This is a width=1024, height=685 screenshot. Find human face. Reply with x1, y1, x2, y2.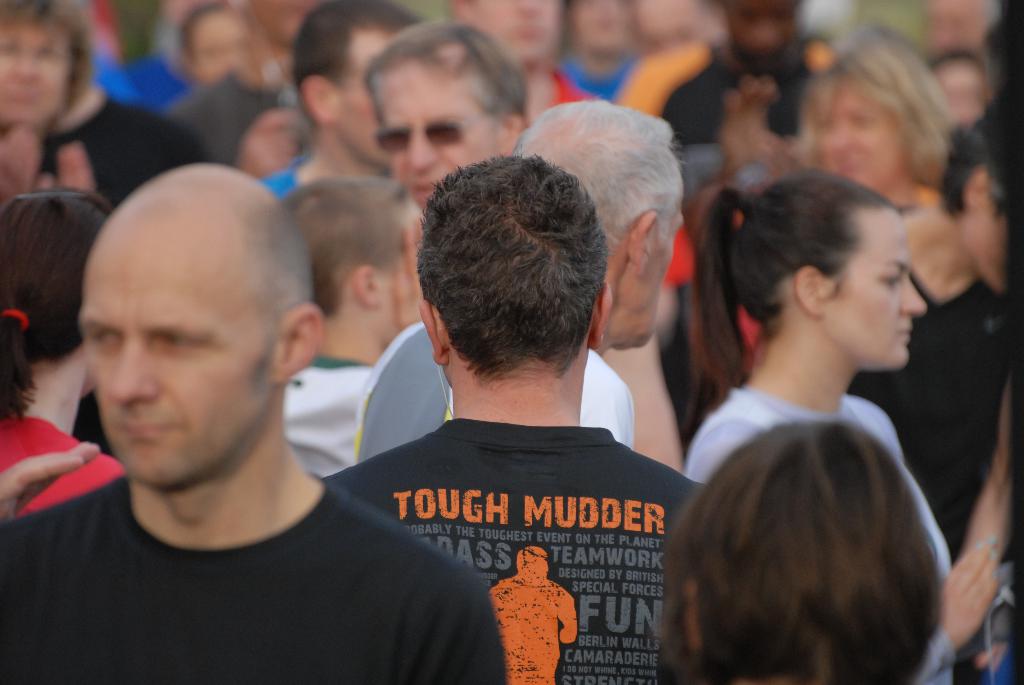
376, 211, 428, 338.
